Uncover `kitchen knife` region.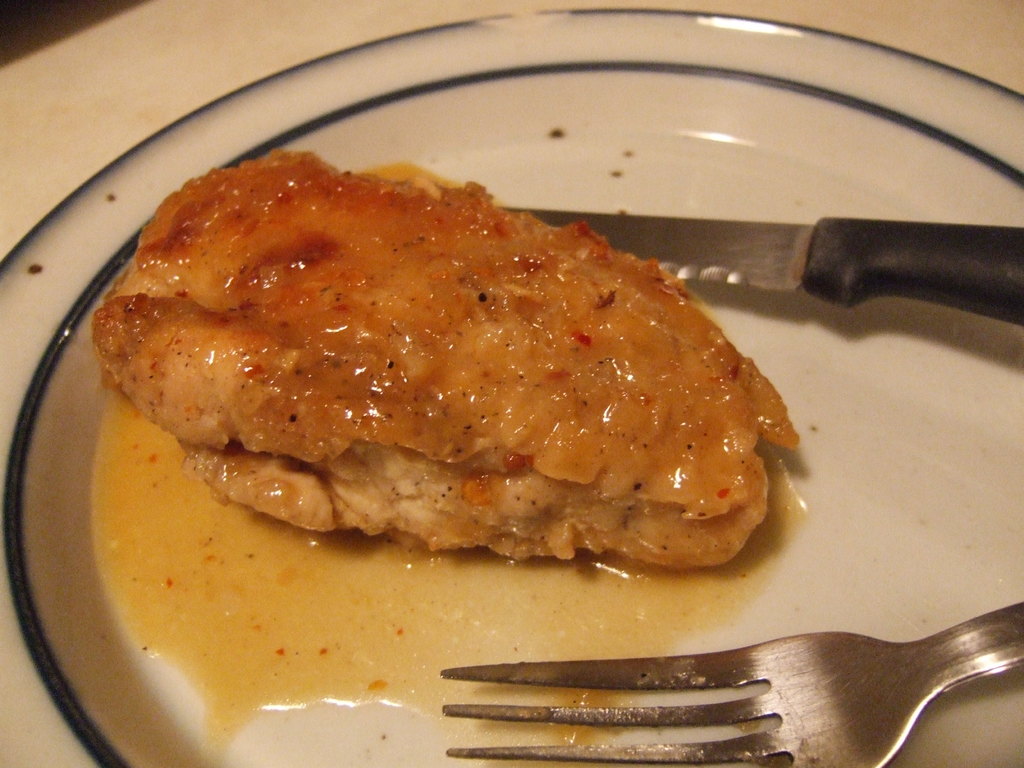
Uncovered: Rect(499, 205, 1023, 333).
